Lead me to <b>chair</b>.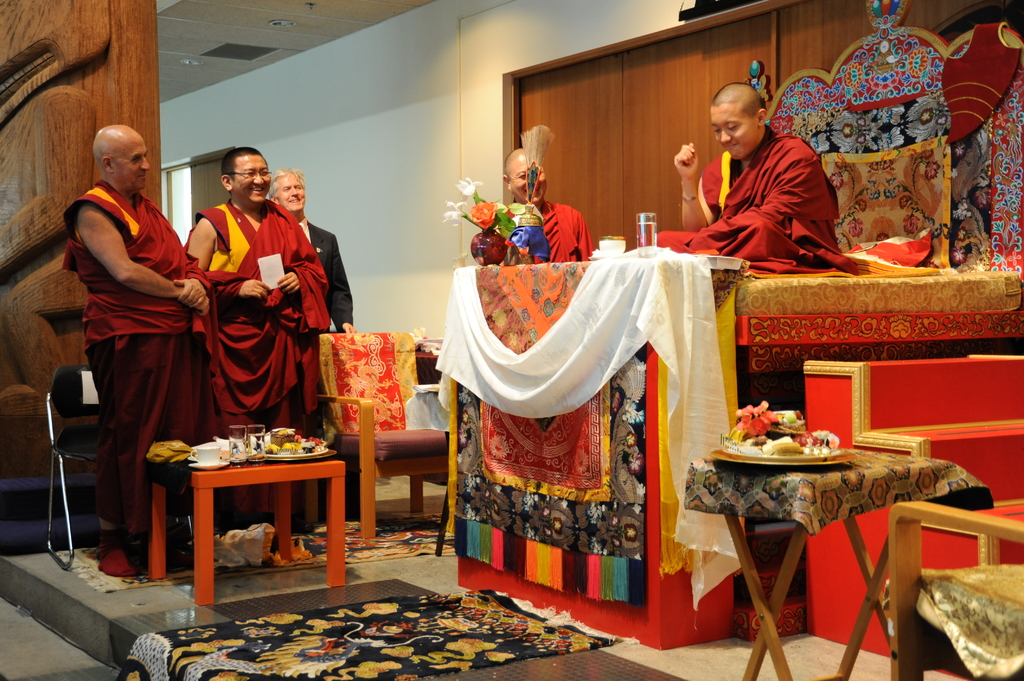
Lead to x1=42, y1=362, x2=194, y2=568.
